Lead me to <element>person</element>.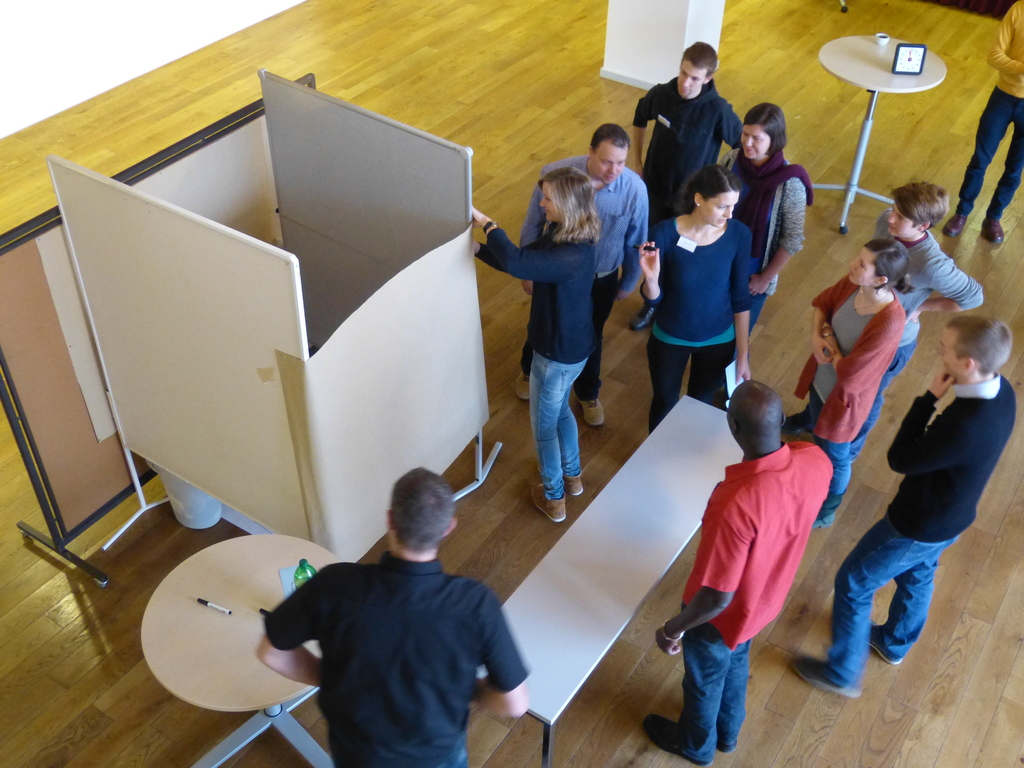
Lead to select_region(941, 6, 1023, 249).
